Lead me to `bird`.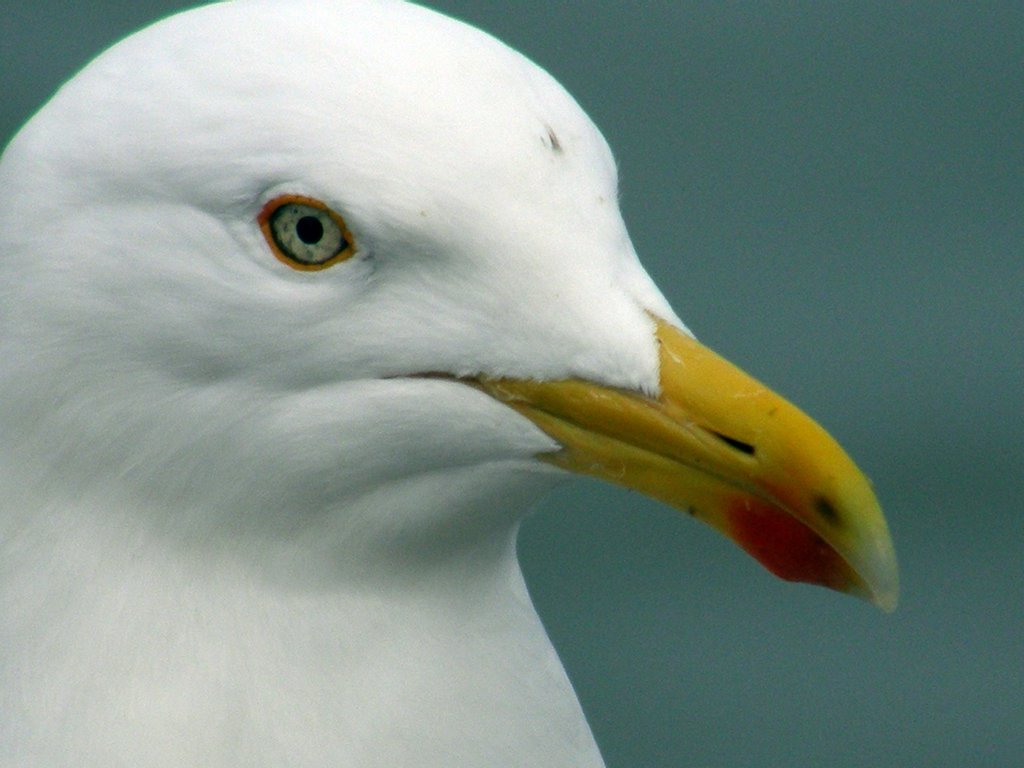
Lead to 0,51,872,651.
